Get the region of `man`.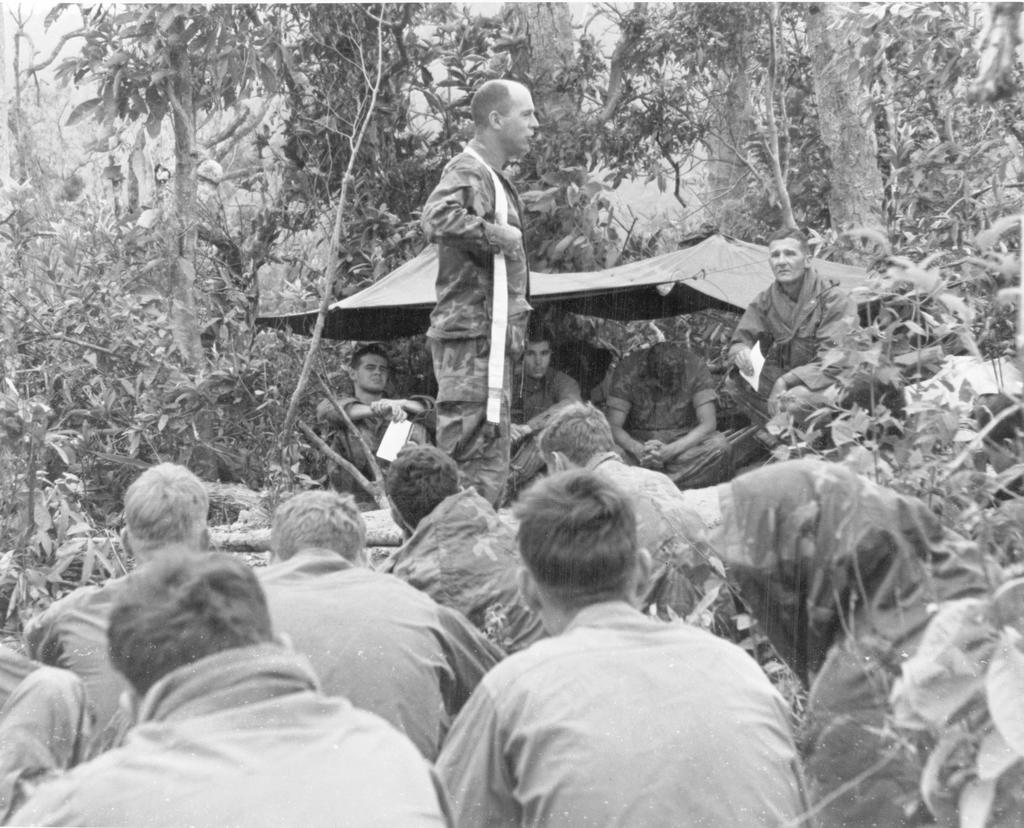
6, 548, 450, 827.
